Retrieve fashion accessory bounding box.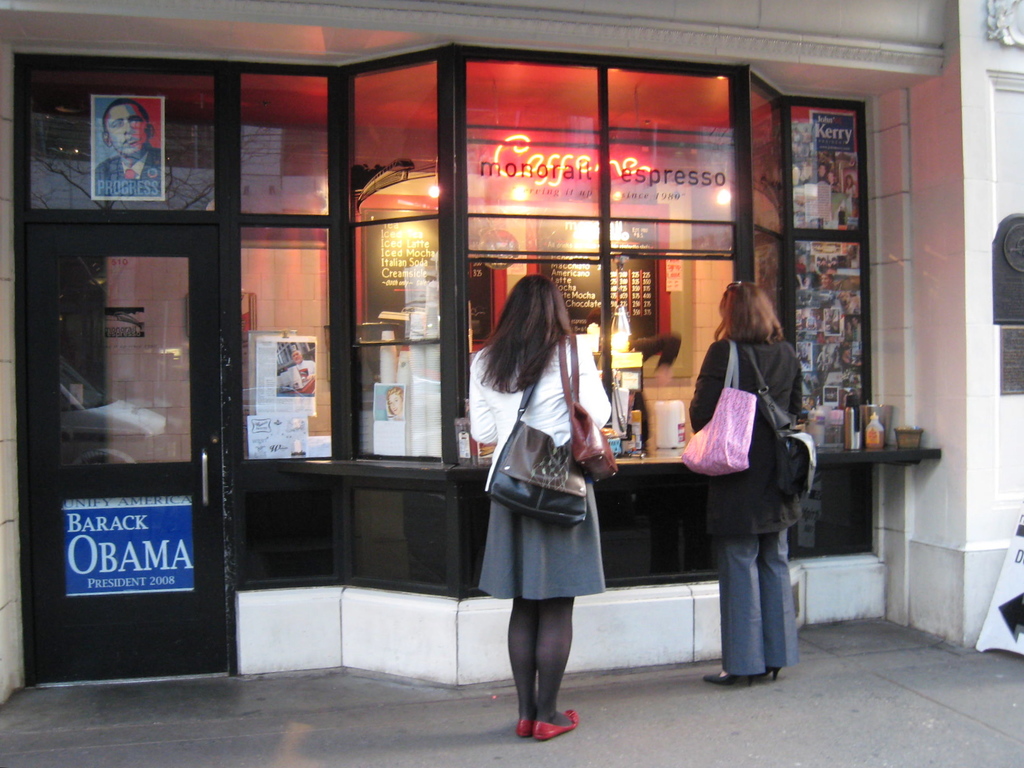
Bounding box: bbox(513, 714, 525, 740).
